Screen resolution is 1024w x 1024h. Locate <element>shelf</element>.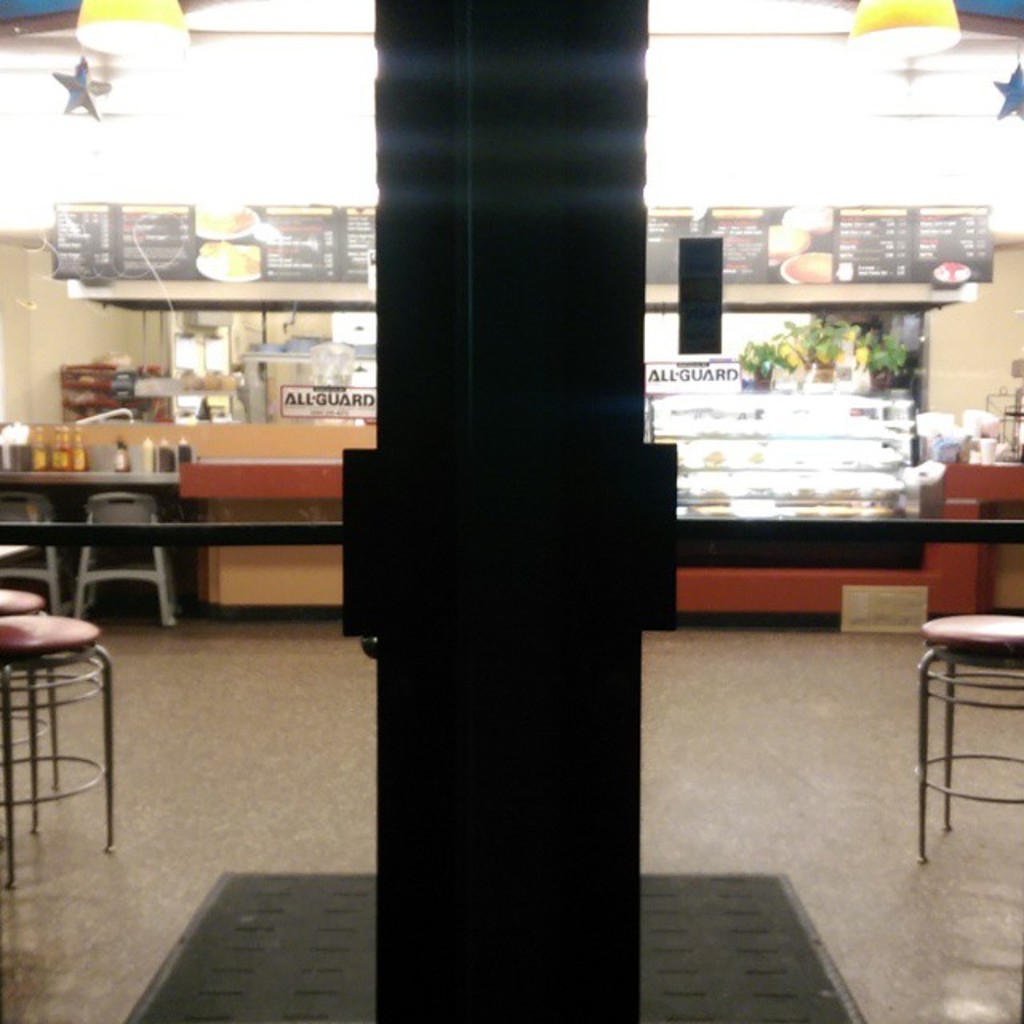
<region>630, 293, 1005, 427</region>.
